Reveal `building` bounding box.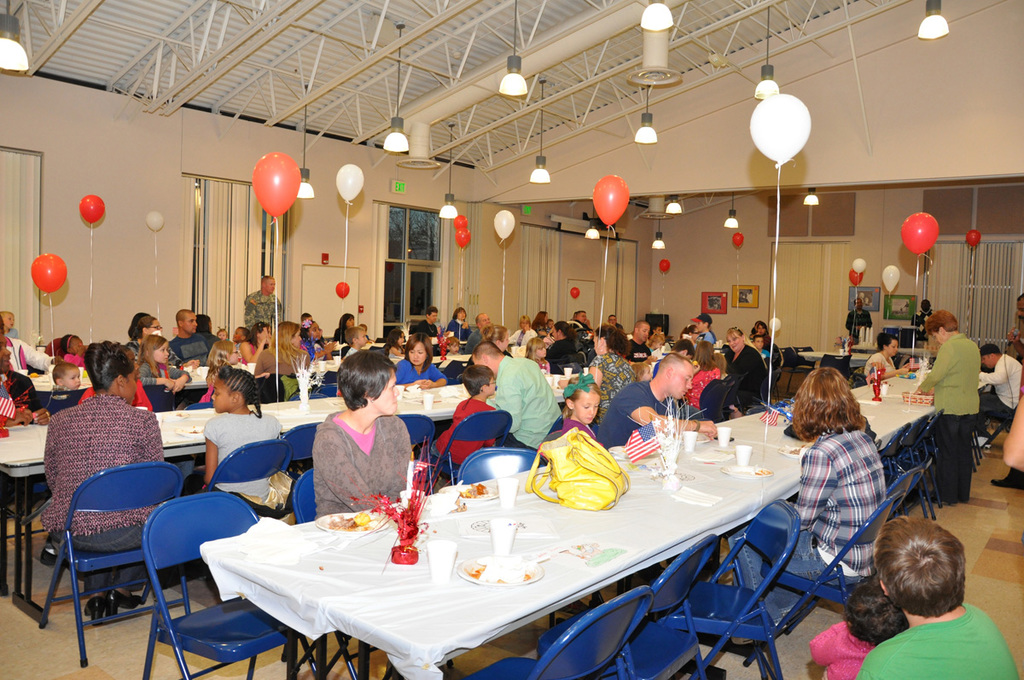
Revealed: bbox=(0, 0, 1023, 679).
